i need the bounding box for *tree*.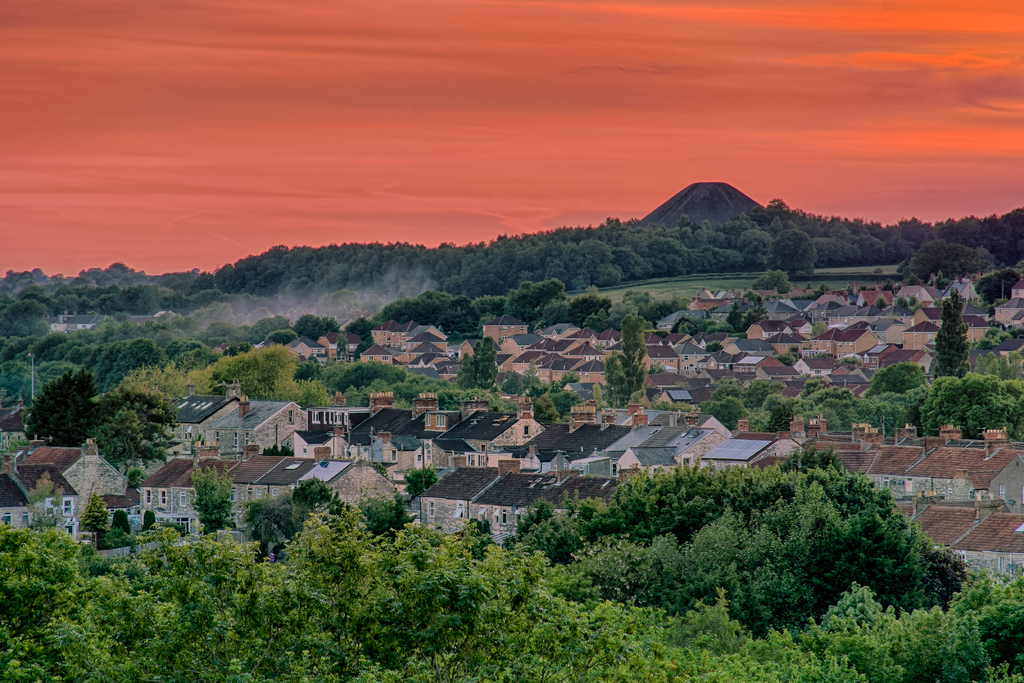
Here it is: [124,462,143,490].
